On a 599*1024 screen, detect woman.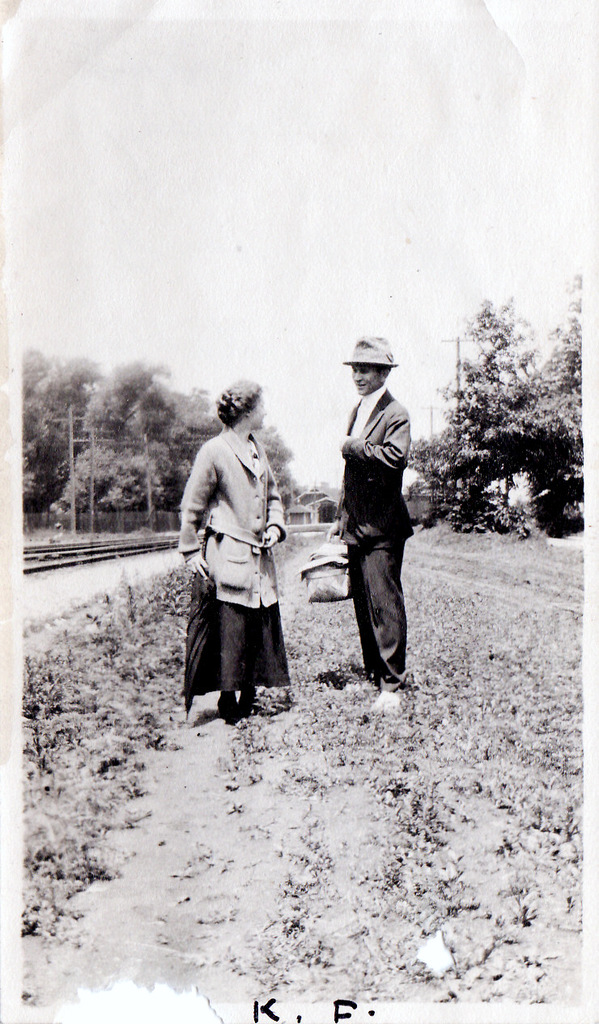
detection(187, 363, 312, 738).
